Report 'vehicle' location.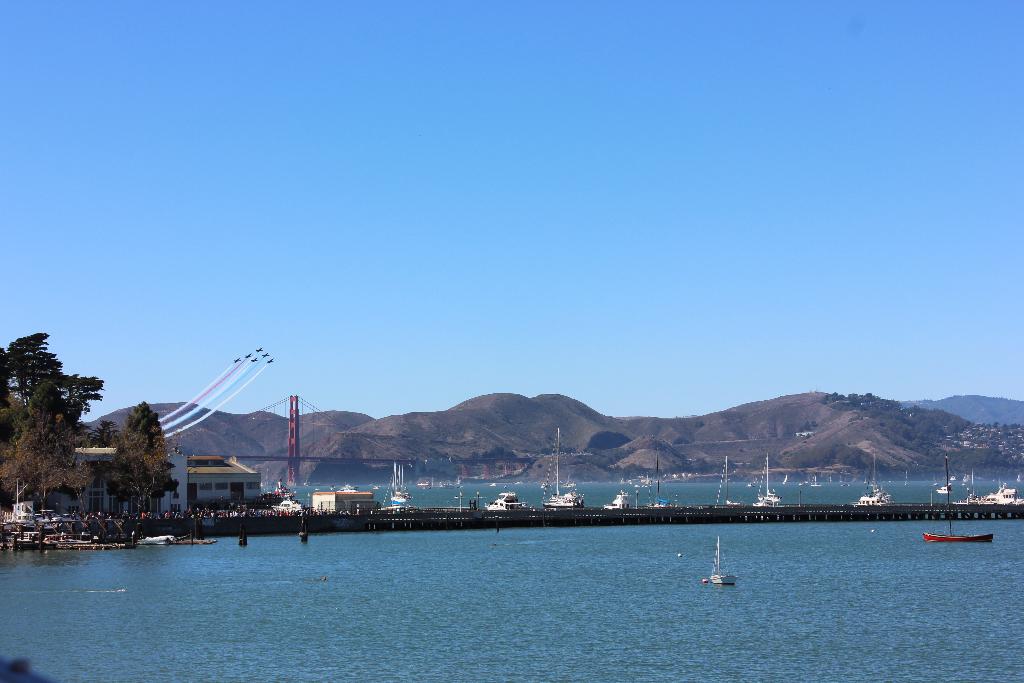
Report: [855,445,890,508].
